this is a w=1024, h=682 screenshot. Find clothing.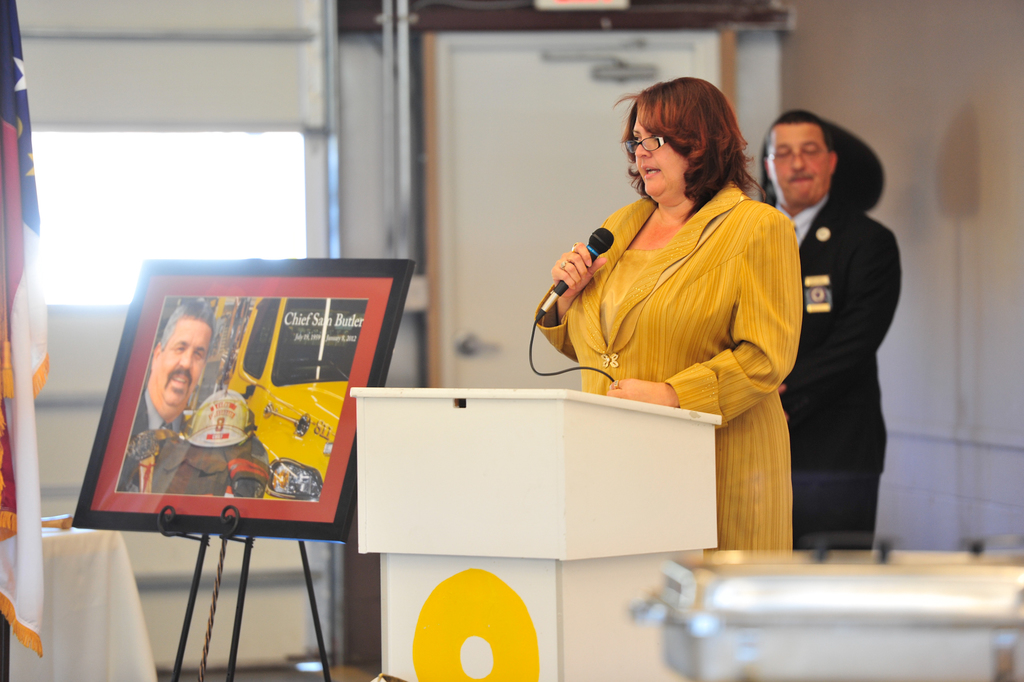
Bounding box: box=[531, 178, 803, 570].
